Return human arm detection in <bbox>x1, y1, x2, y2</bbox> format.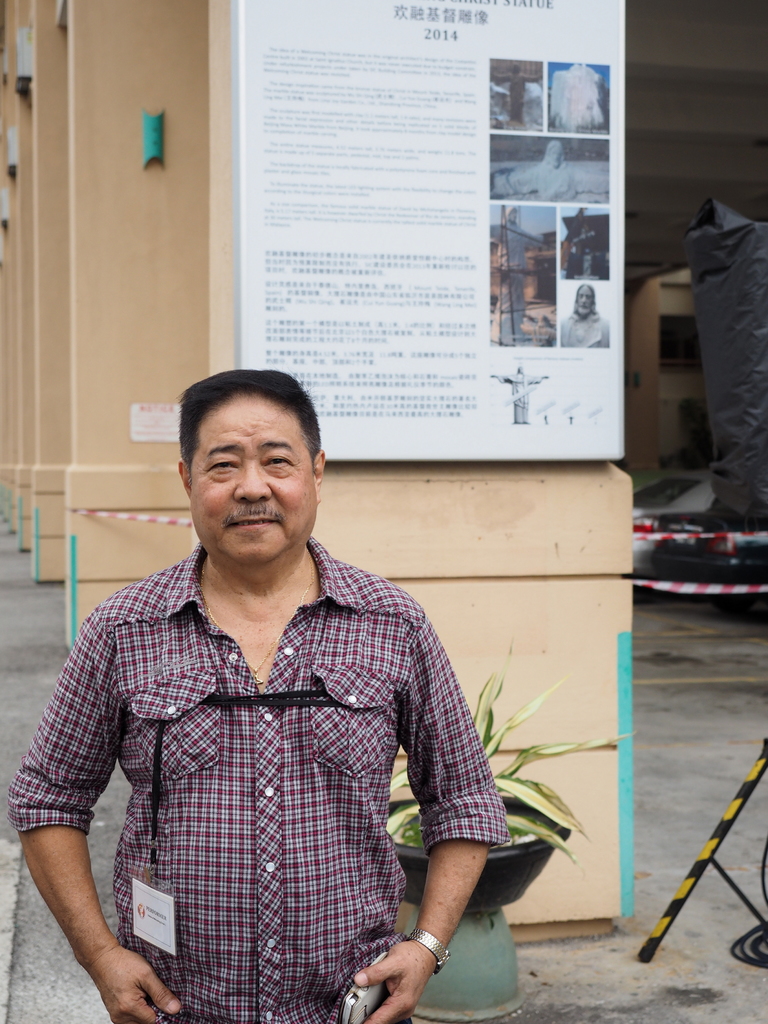
<bbox>366, 602, 513, 1023</bbox>.
